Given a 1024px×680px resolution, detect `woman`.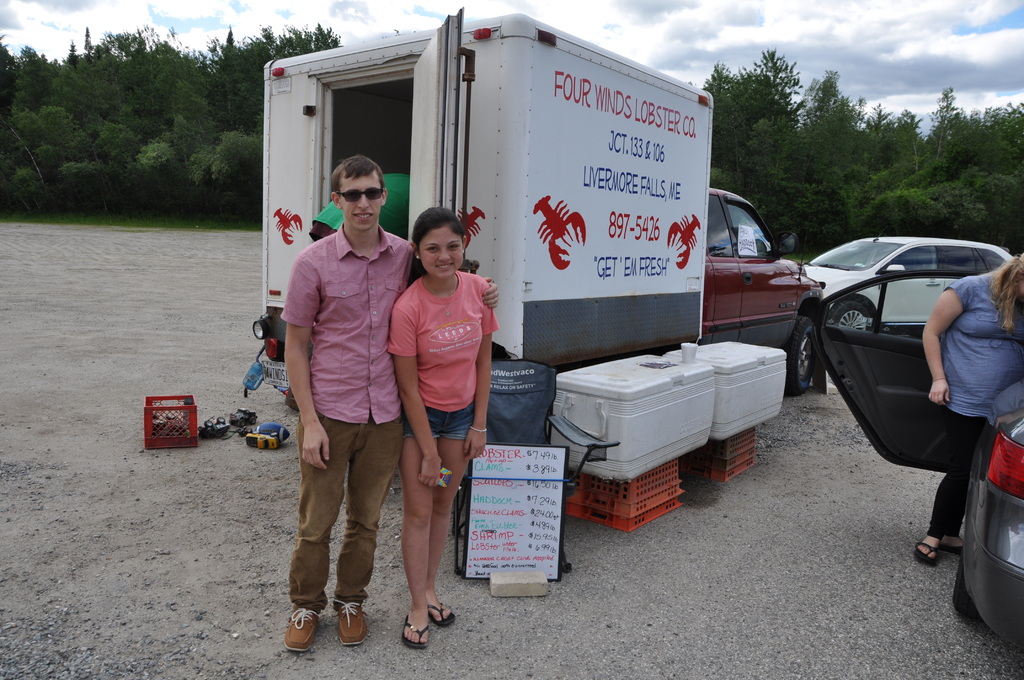
select_region(913, 257, 1023, 565).
